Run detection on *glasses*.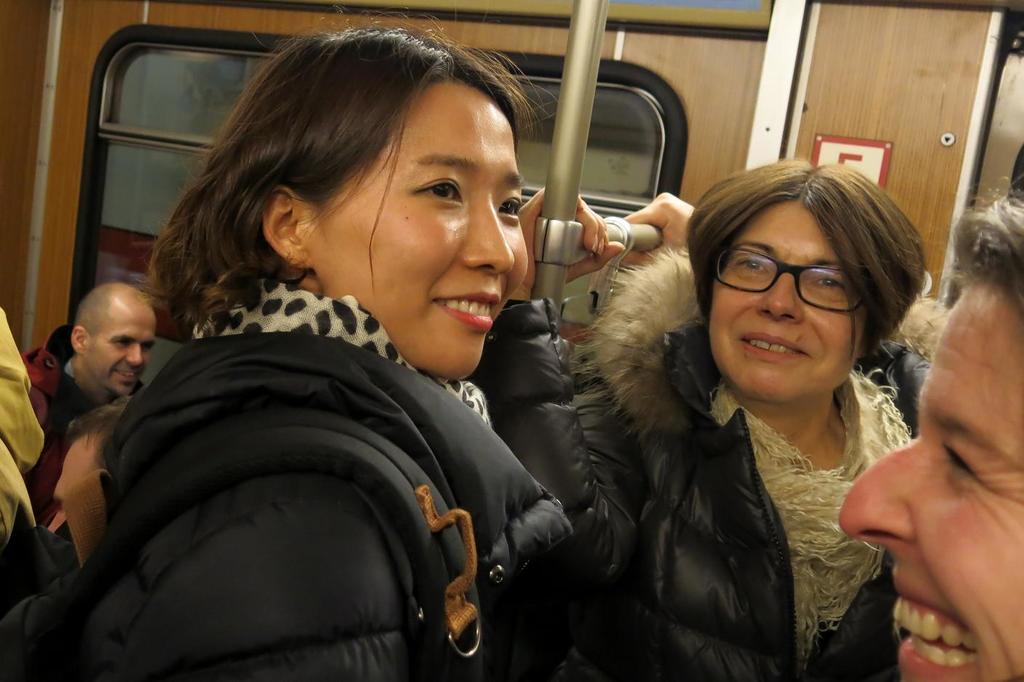
Result: x1=704 y1=239 x2=905 y2=329.
